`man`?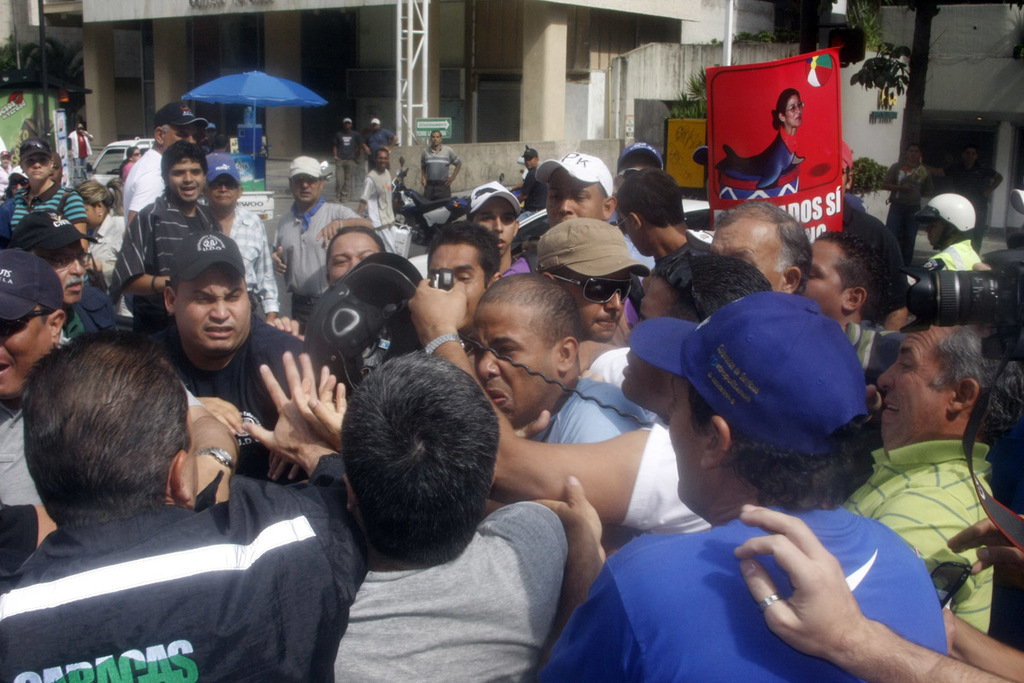
(x1=916, y1=197, x2=986, y2=277)
